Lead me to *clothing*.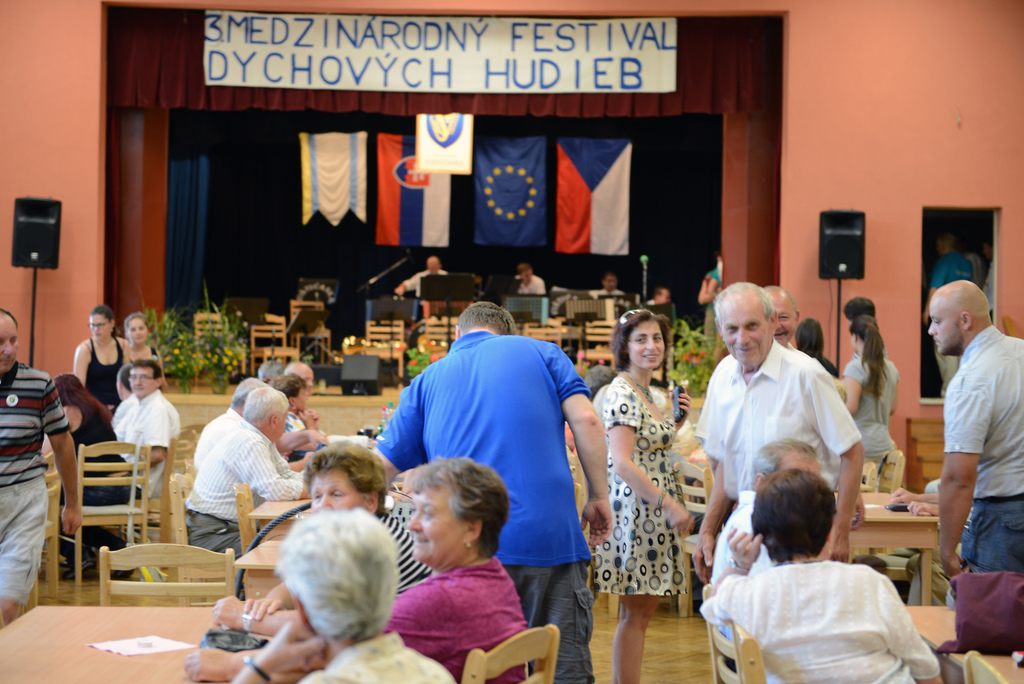
Lead to 598,376,682,596.
